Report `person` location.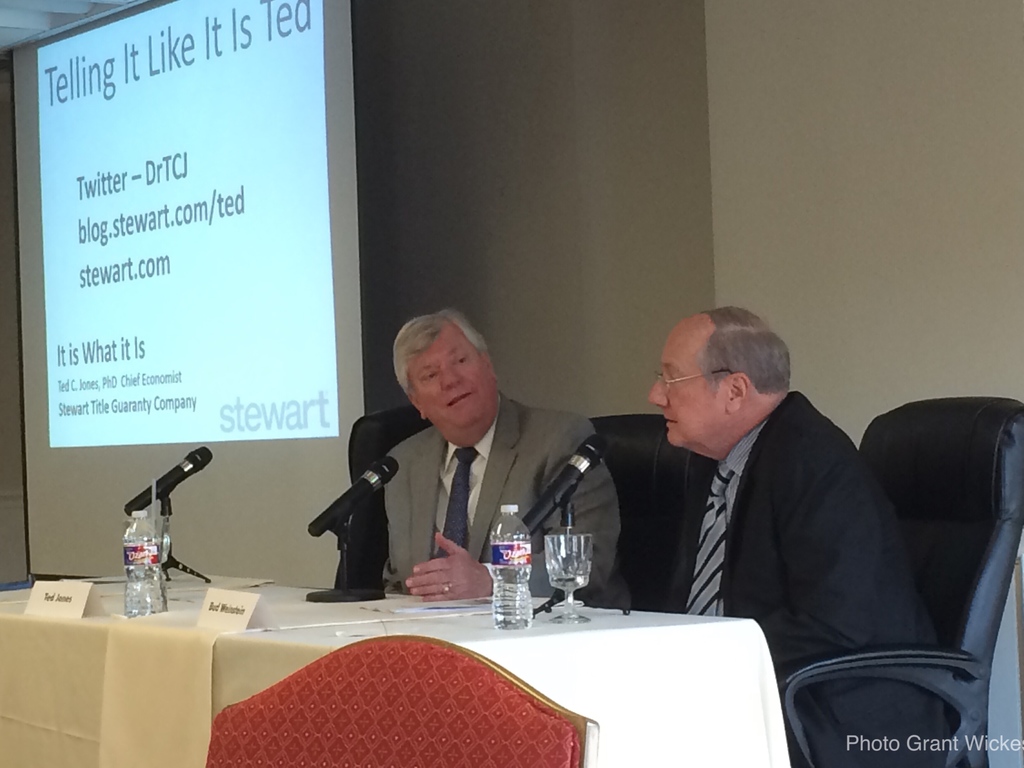
Report: left=387, top=307, right=630, bottom=605.
